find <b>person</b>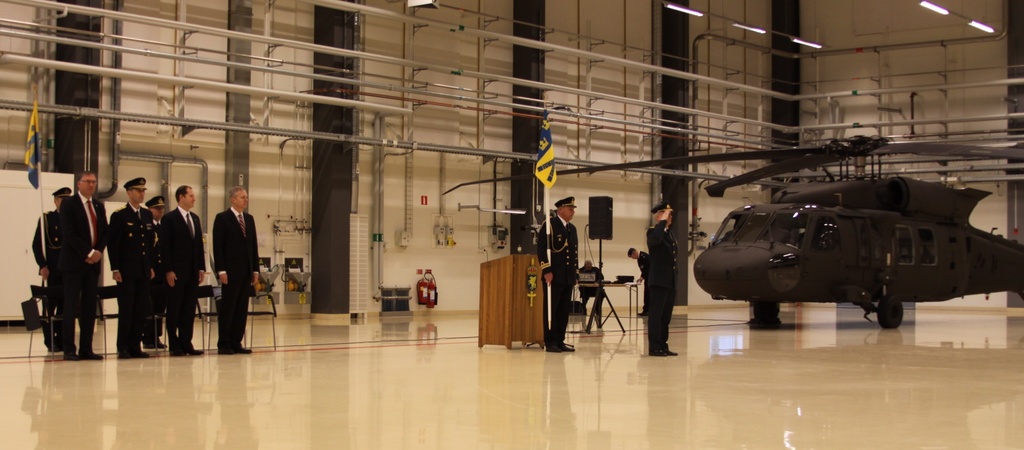
[644, 199, 683, 360]
